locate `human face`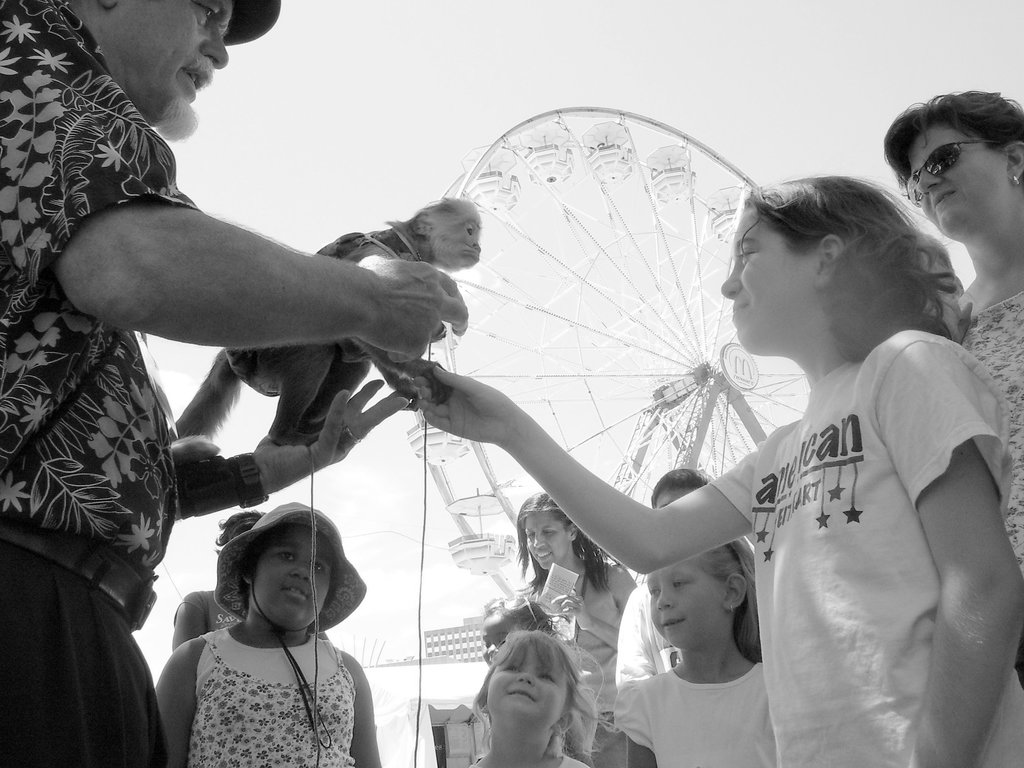
646,563,735,647
